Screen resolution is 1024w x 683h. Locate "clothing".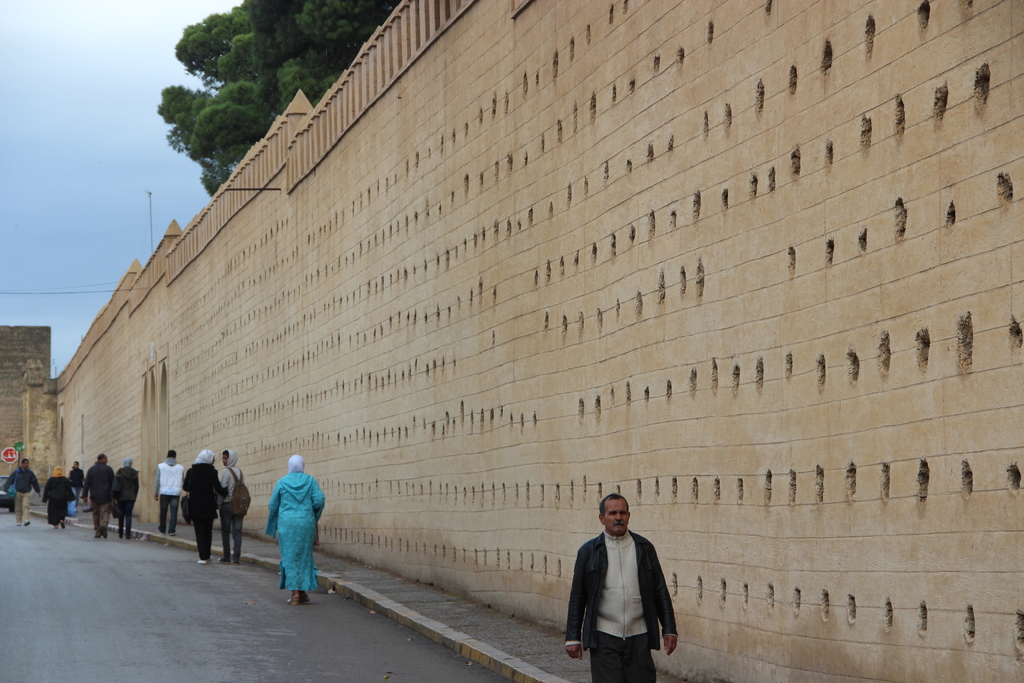
[9, 468, 35, 522].
